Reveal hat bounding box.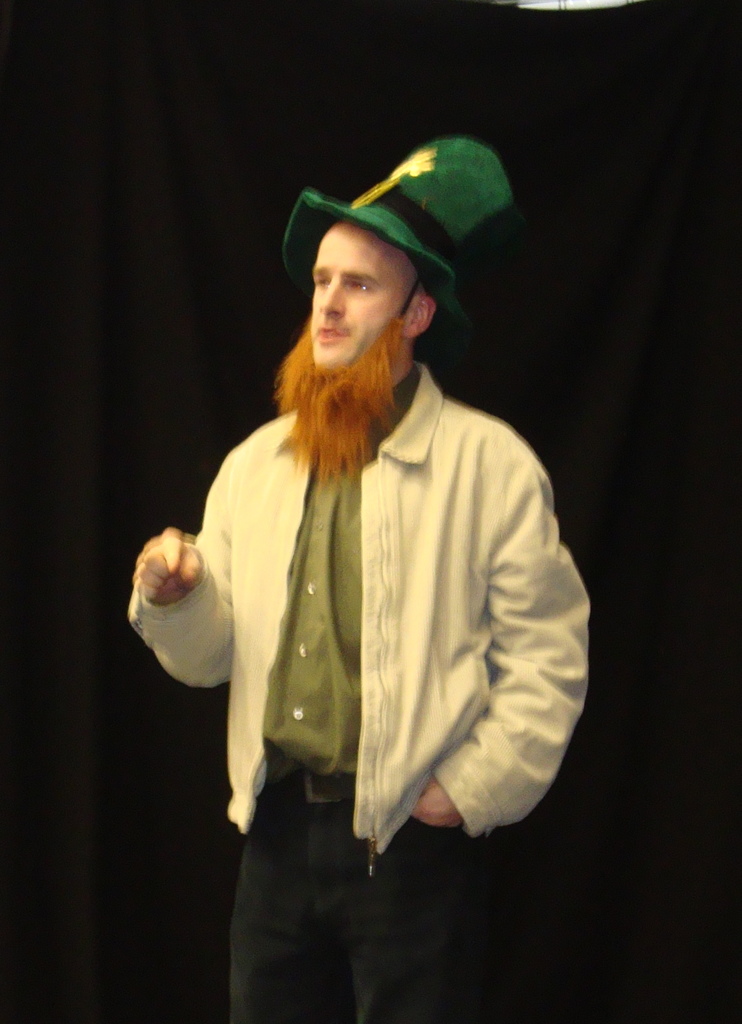
Revealed: (285,134,517,330).
